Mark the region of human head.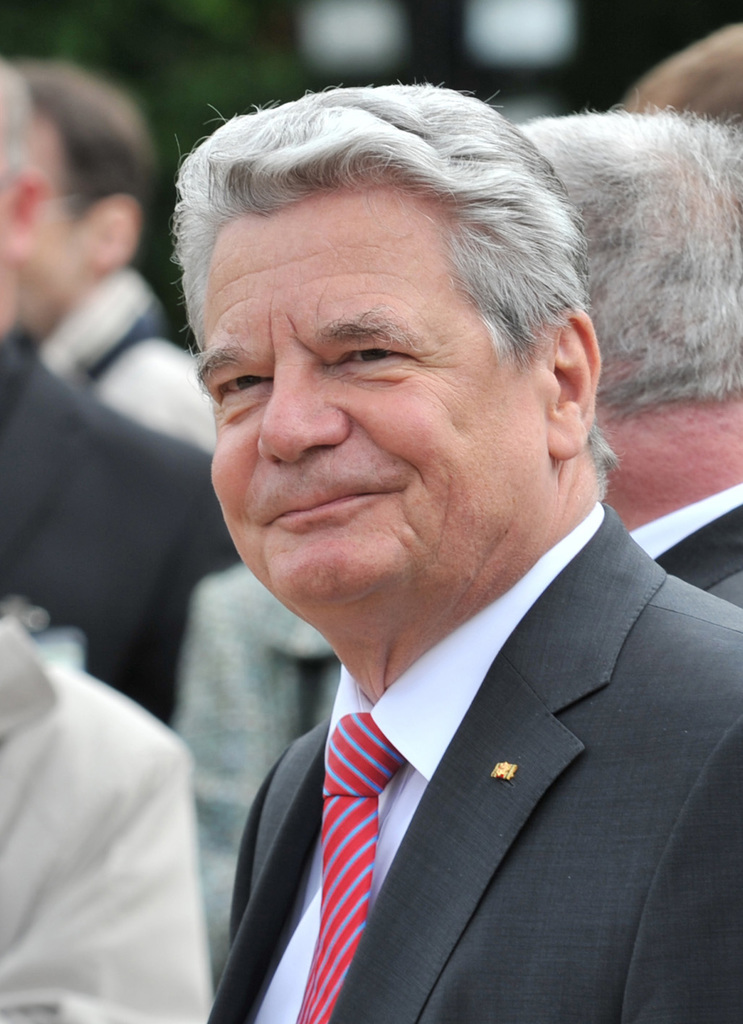
Region: <bbox>7, 57, 153, 343</bbox>.
